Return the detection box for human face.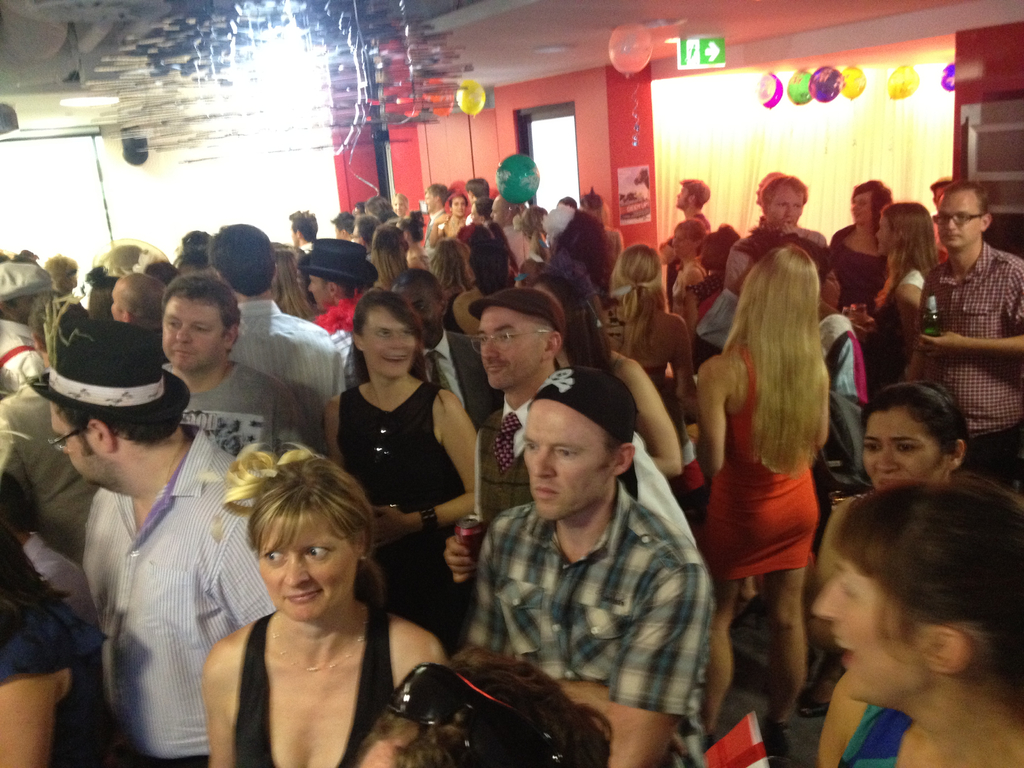
874,220,893,255.
